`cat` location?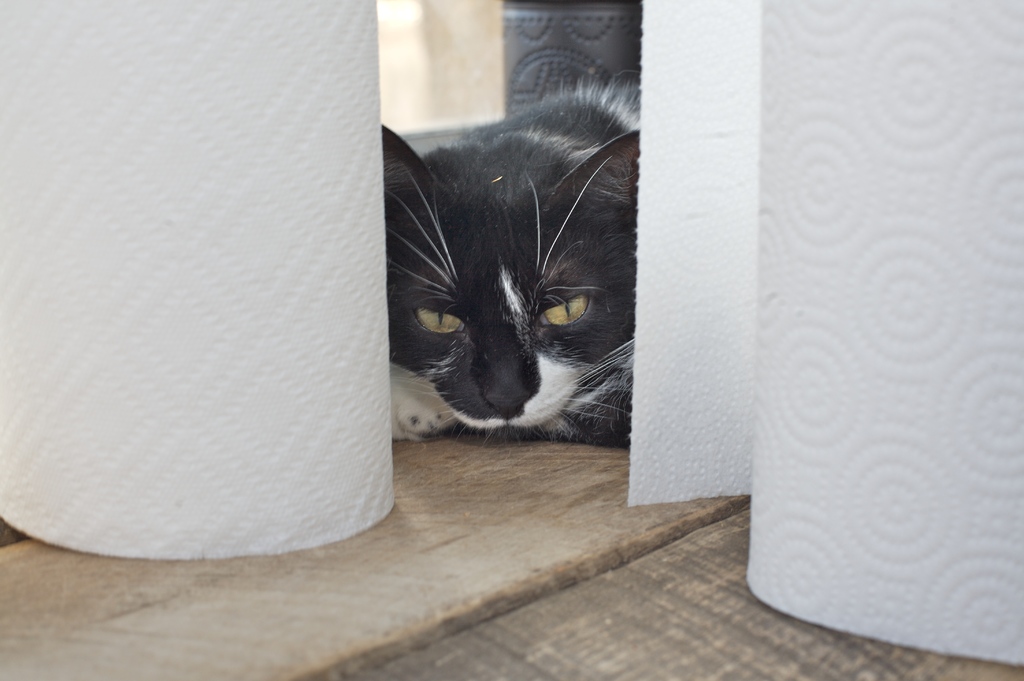
(381, 81, 641, 454)
